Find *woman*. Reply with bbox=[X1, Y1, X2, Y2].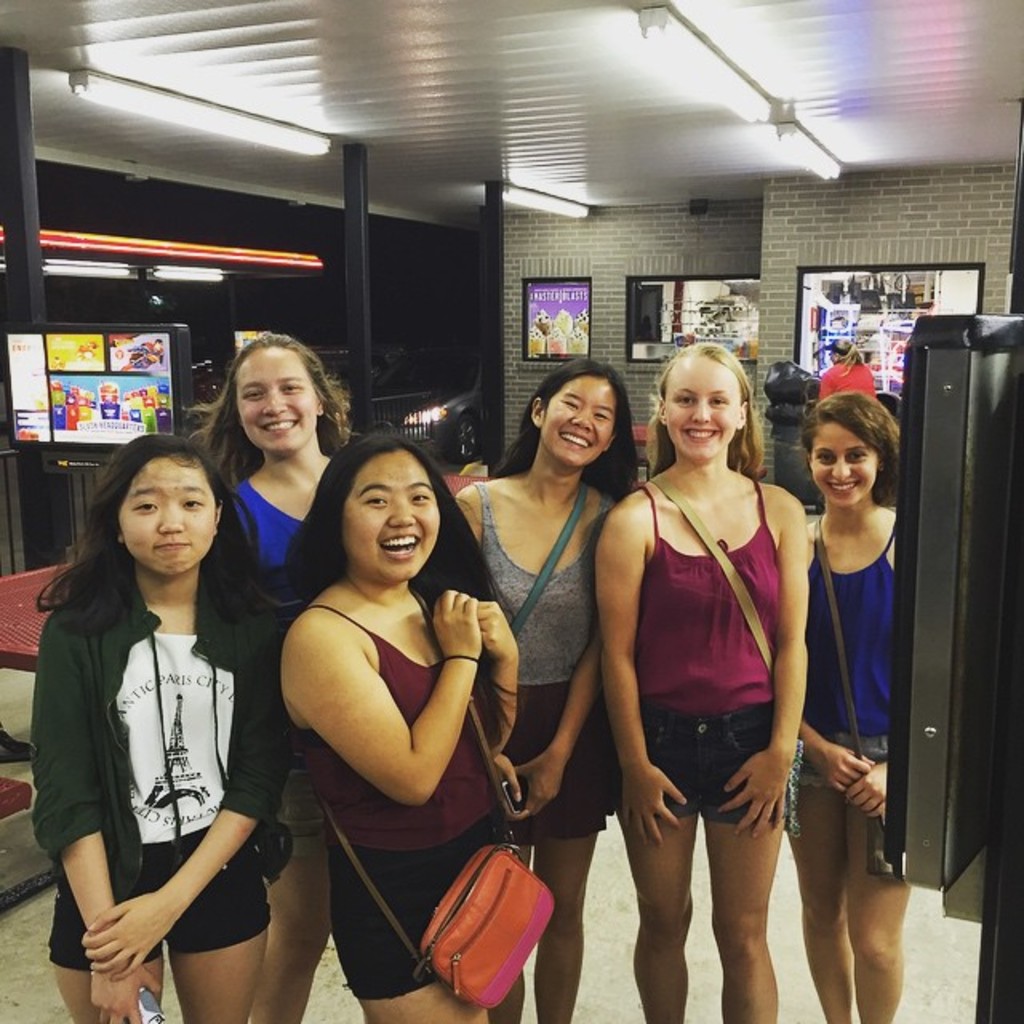
bbox=[270, 437, 533, 1022].
